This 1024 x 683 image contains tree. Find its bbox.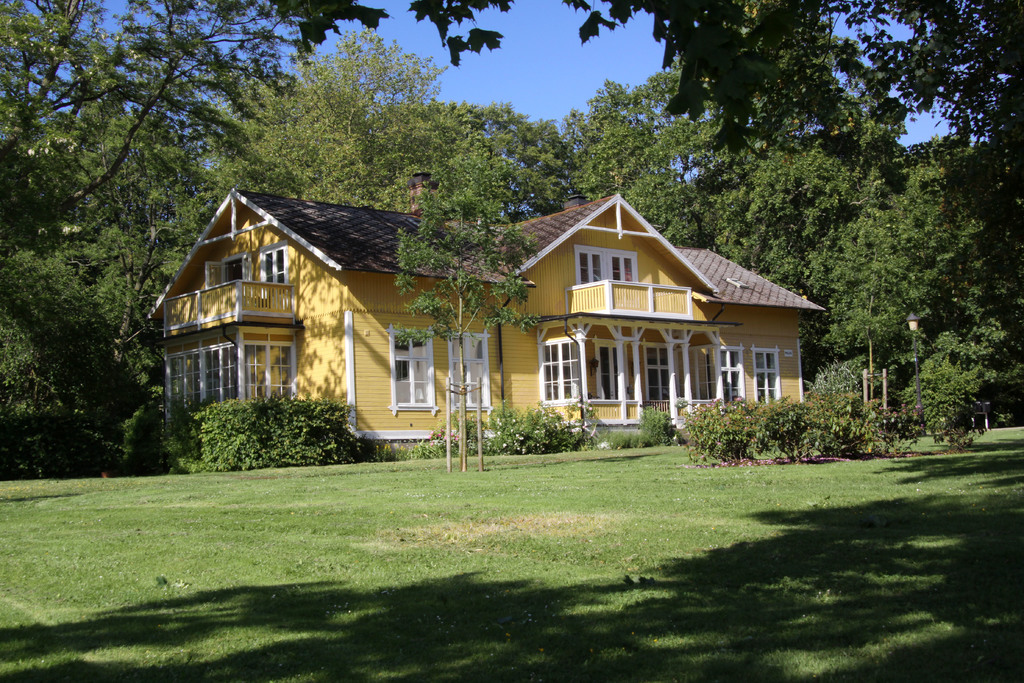
{"left": 388, "top": 123, "right": 550, "bottom": 473}.
